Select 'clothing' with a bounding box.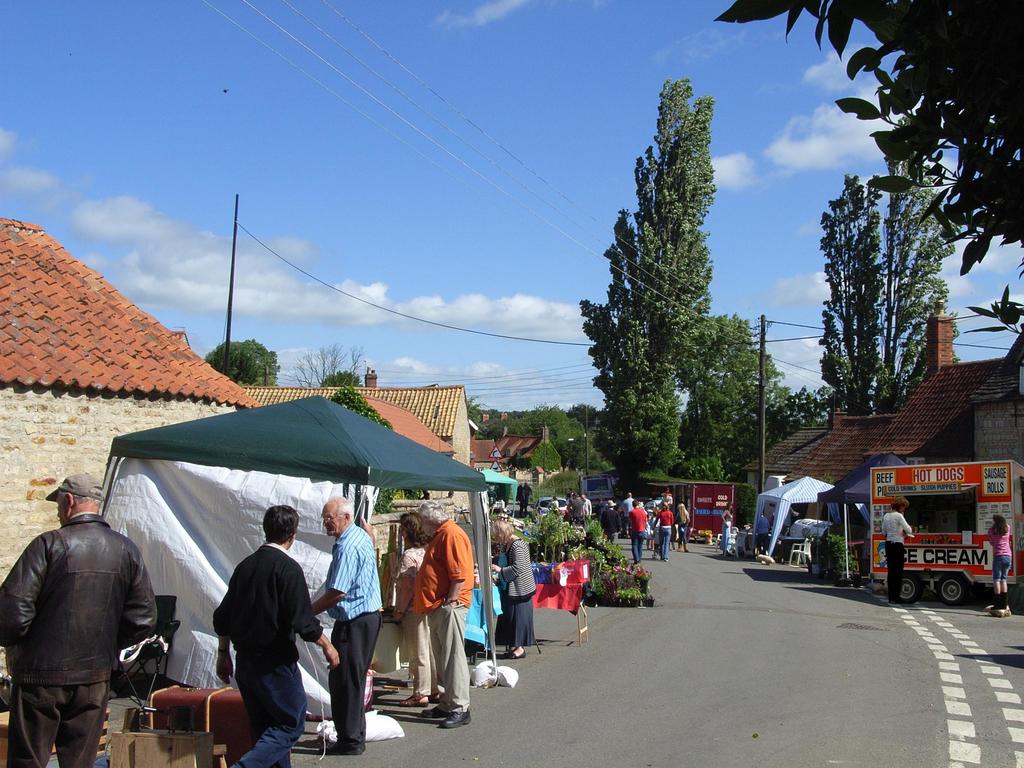
locate(872, 503, 911, 595).
